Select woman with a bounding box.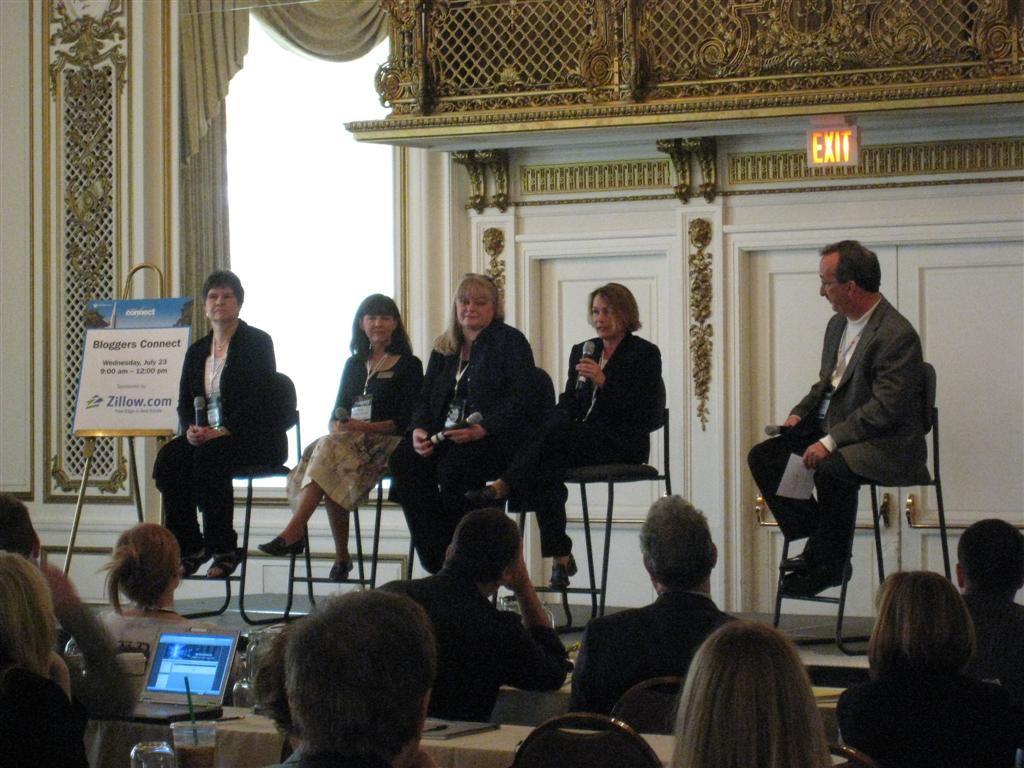
bbox=[261, 294, 424, 583].
